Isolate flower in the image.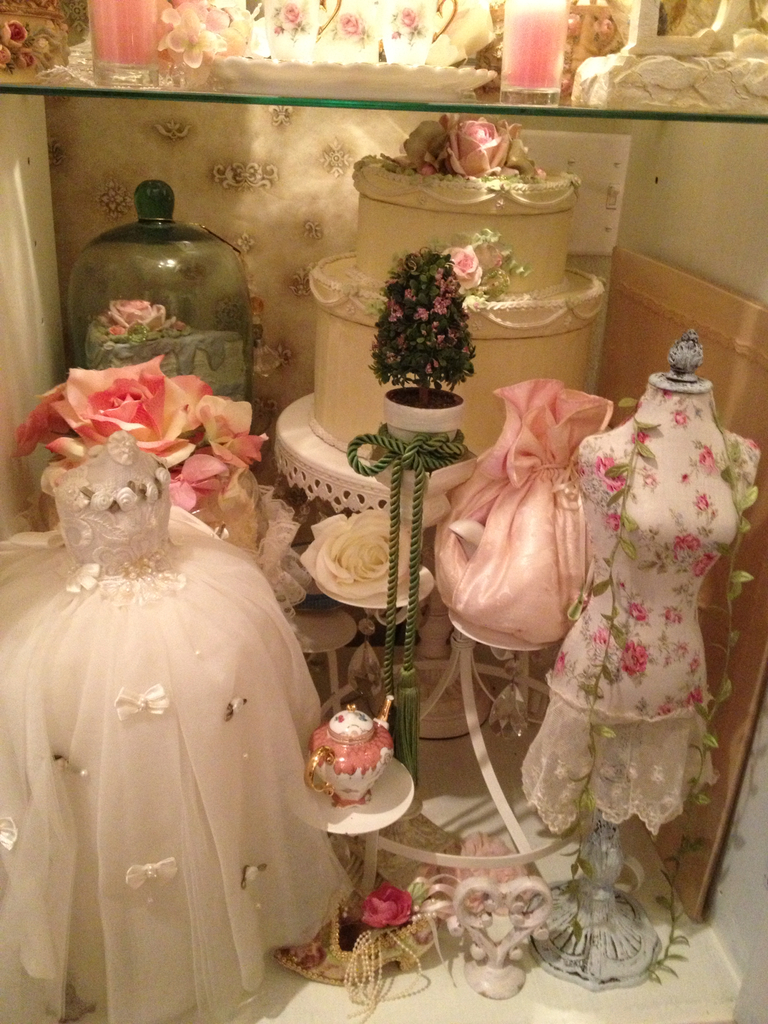
Isolated region: 355:881:435:928.
